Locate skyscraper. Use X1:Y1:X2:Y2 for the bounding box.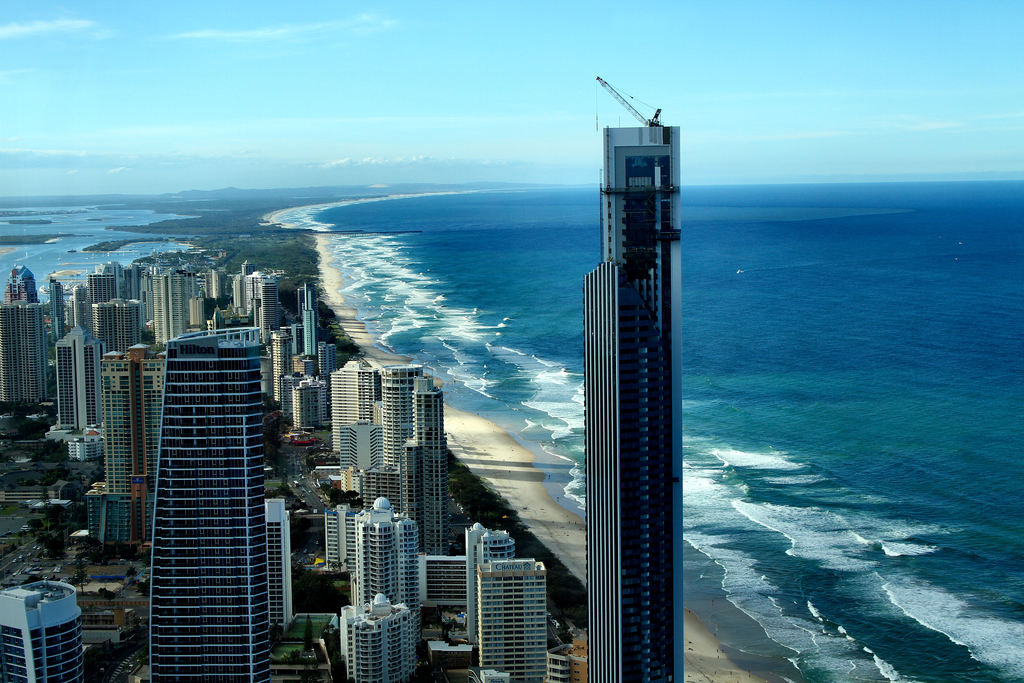
261:496:299:643.
